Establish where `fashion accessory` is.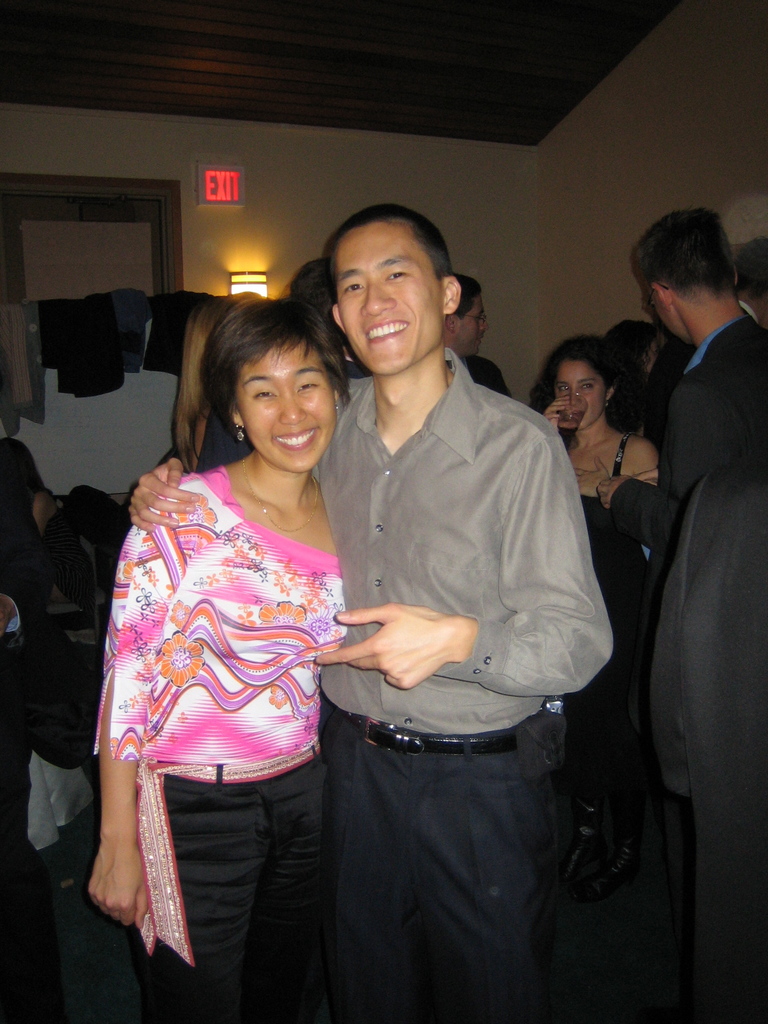
Established at {"x1": 133, "y1": 734, "x2": 322, "y2": 967}.
